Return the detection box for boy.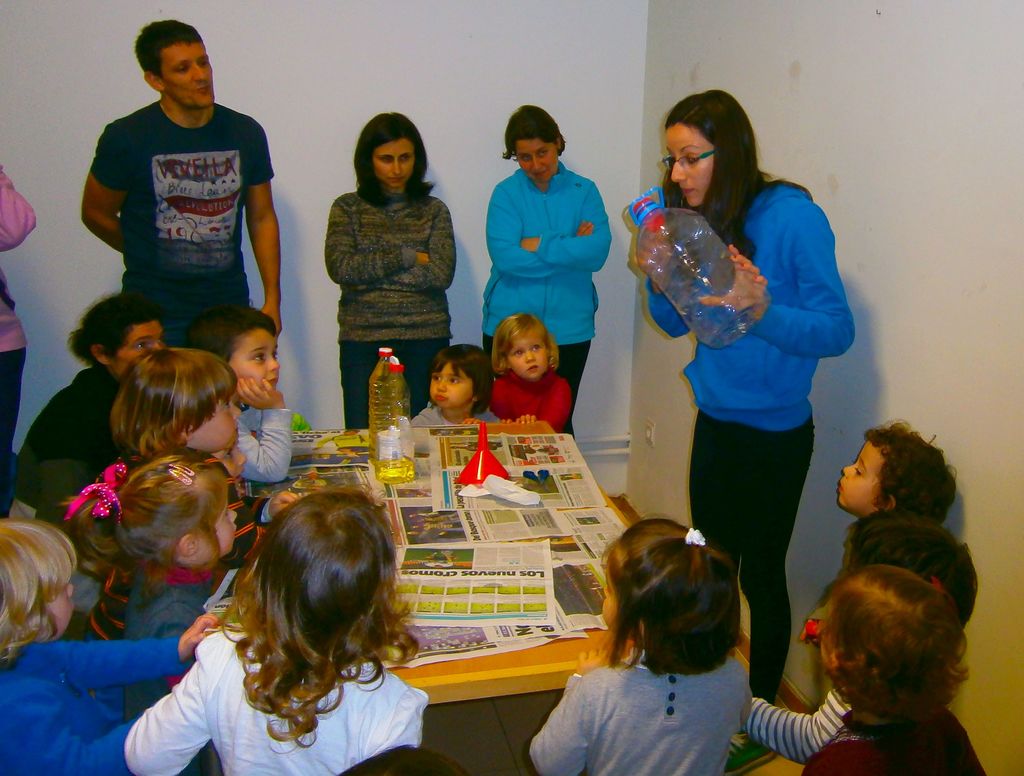
{"x1": 188, "y1": 308, "x2": 316, "y2": 478}.
